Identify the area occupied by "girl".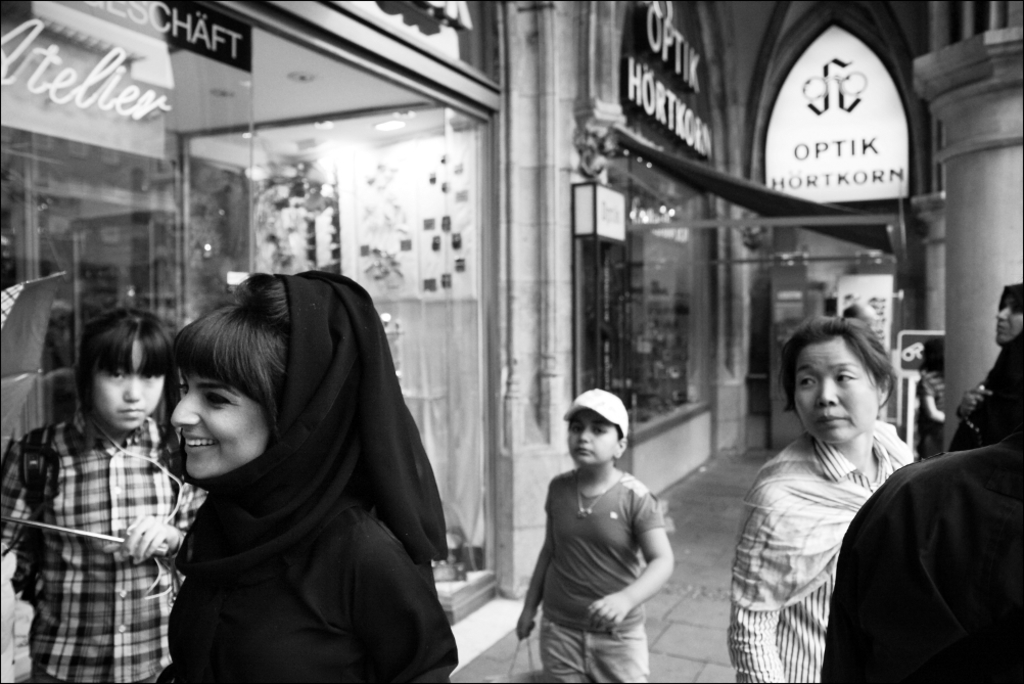
Area: 157:277:456:683.
